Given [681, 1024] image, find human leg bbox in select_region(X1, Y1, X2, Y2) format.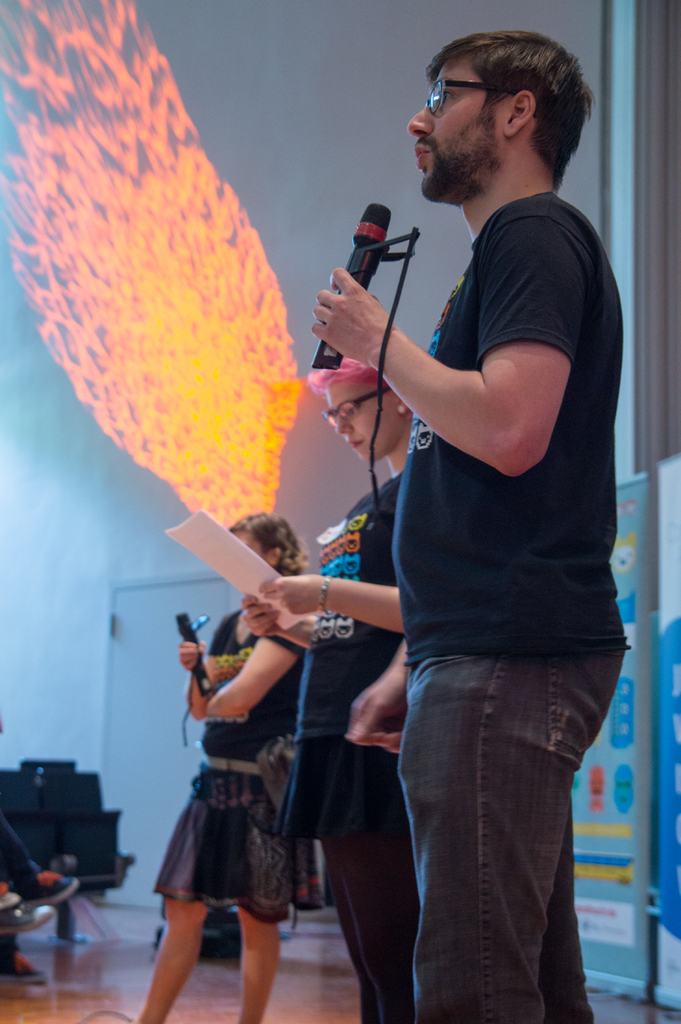
select_region(316, 739, 411, 1016).
